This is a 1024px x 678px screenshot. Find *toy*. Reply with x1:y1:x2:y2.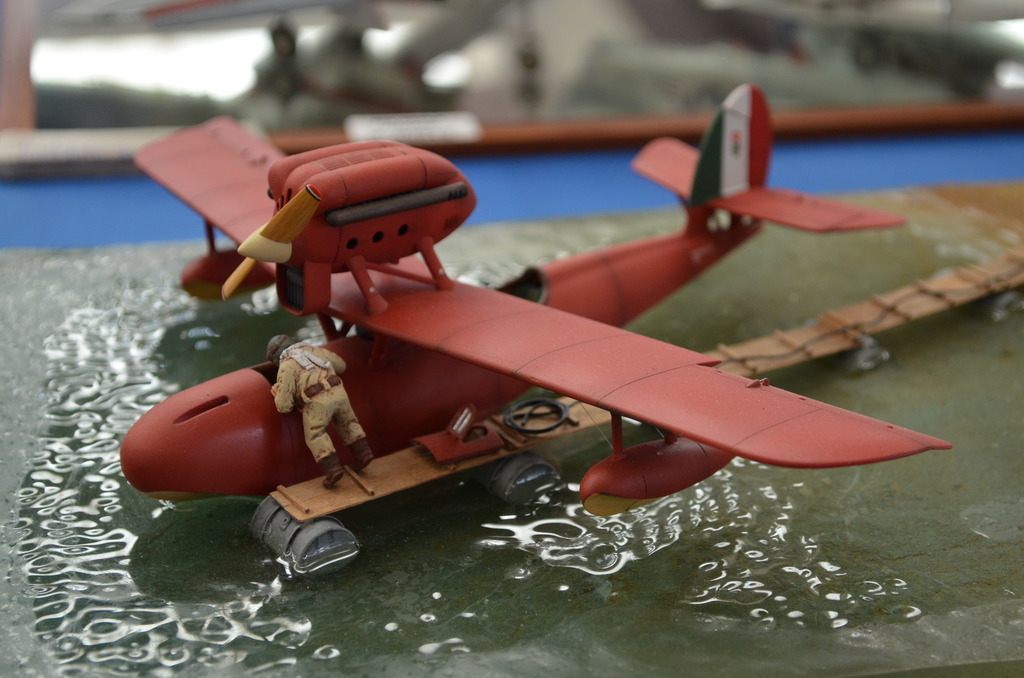
115:86:953:579.
